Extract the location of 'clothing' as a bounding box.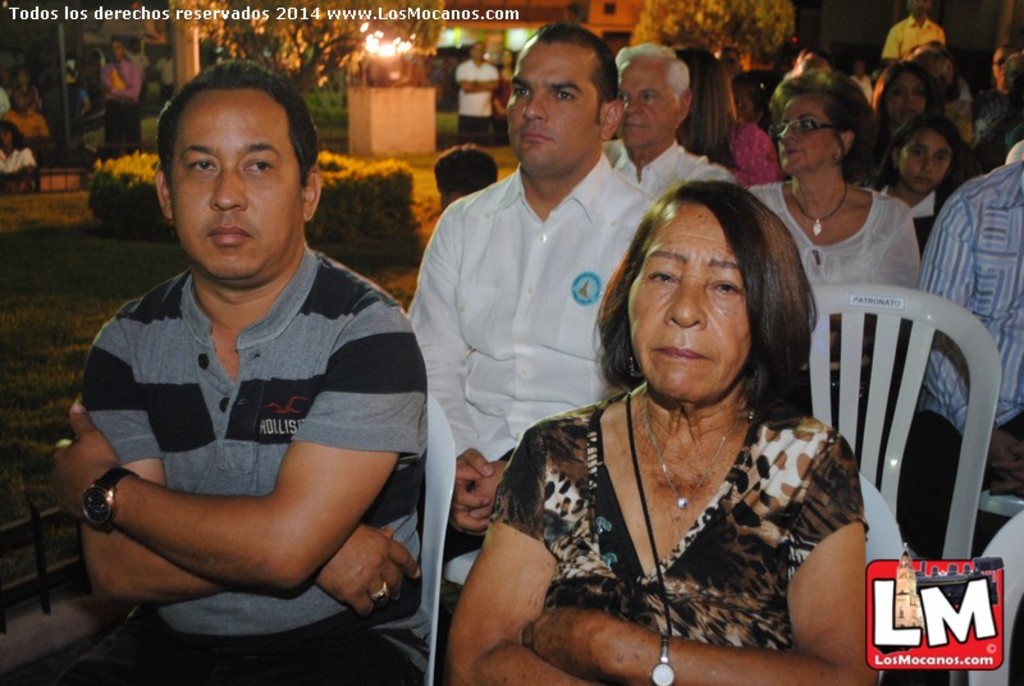
select_region(704, 120, 778, 188).
